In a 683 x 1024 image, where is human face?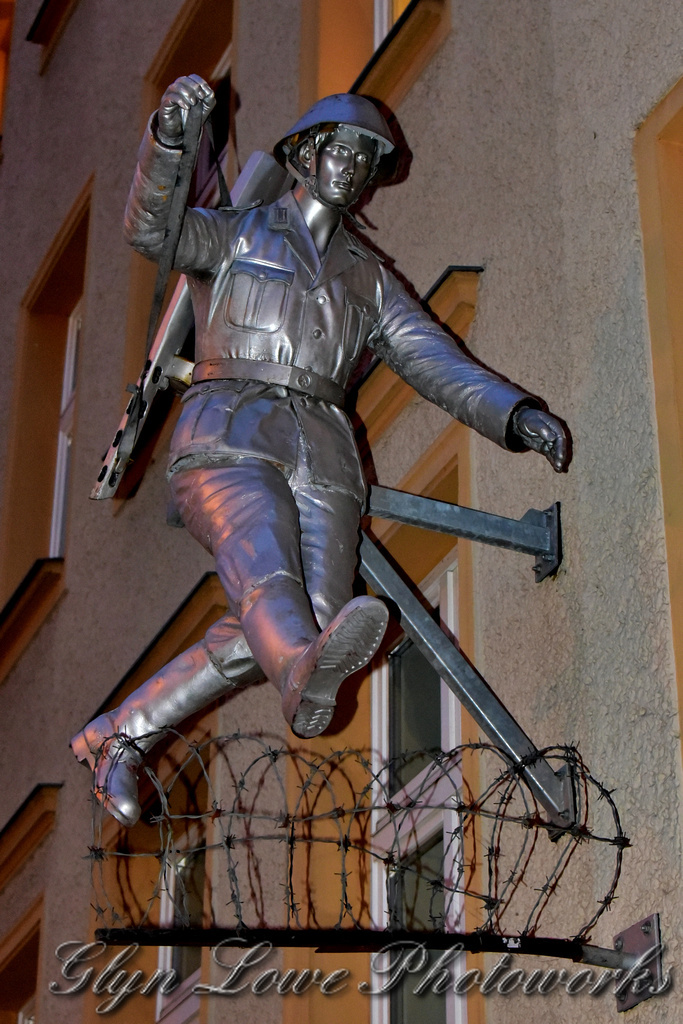
<bbox>316, 130, 371, 194</bbox>.
